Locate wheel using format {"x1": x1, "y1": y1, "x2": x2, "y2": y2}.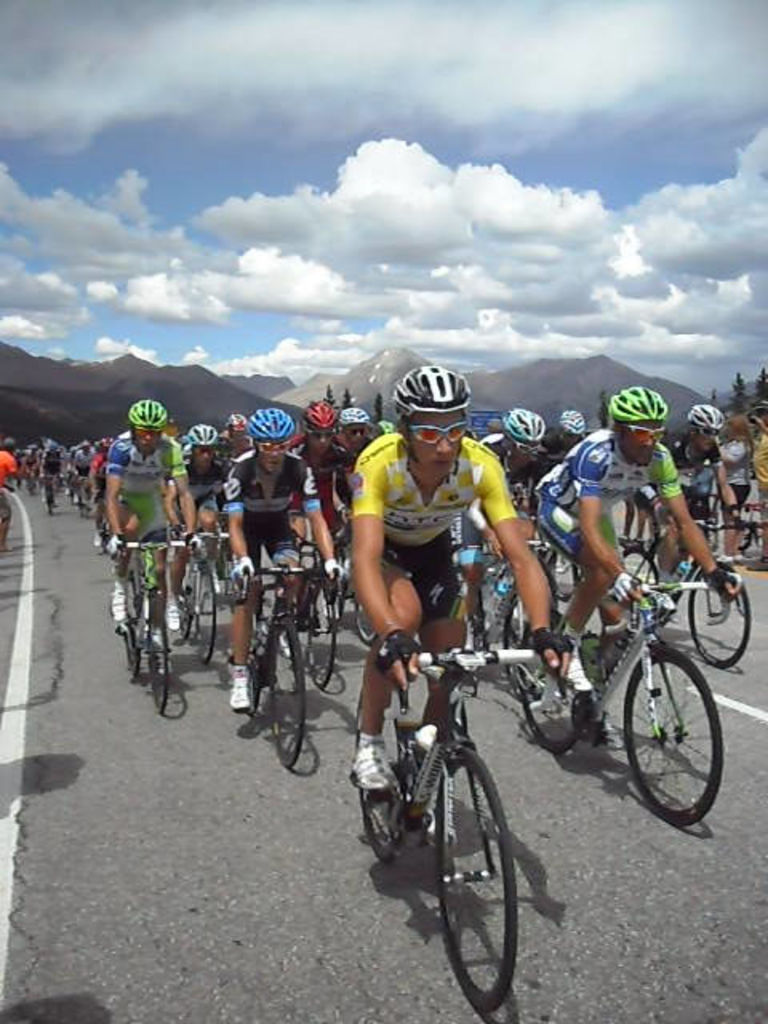
{"x1": 189, "y1": 558, "x2": 219, "y2": 662}.
